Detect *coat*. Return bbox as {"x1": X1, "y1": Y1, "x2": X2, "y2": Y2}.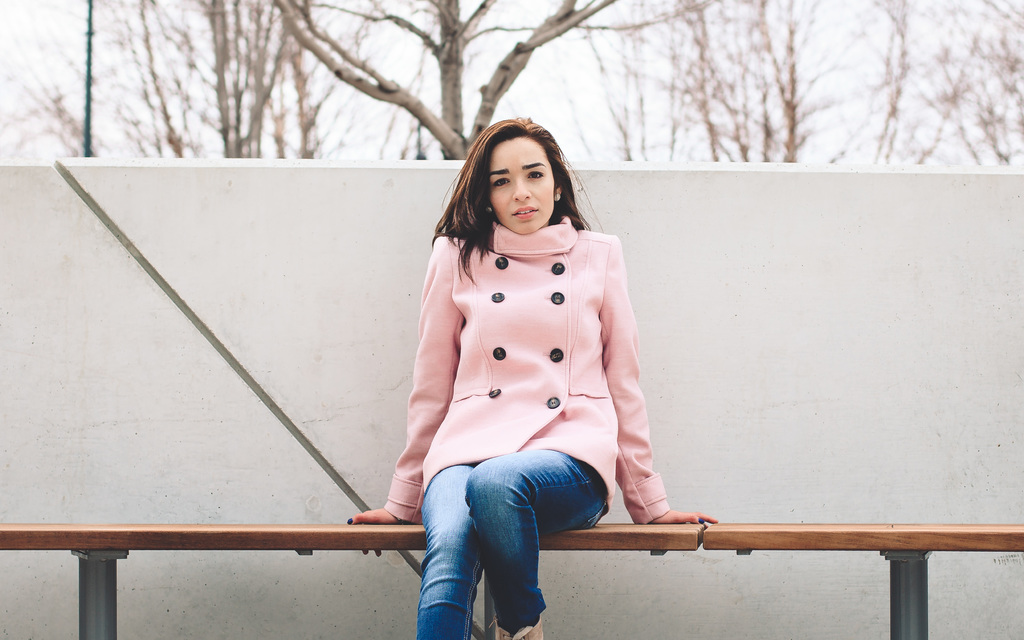
{"x1": 388, "y1": 197, "x2": 670, "y2": 529}.
